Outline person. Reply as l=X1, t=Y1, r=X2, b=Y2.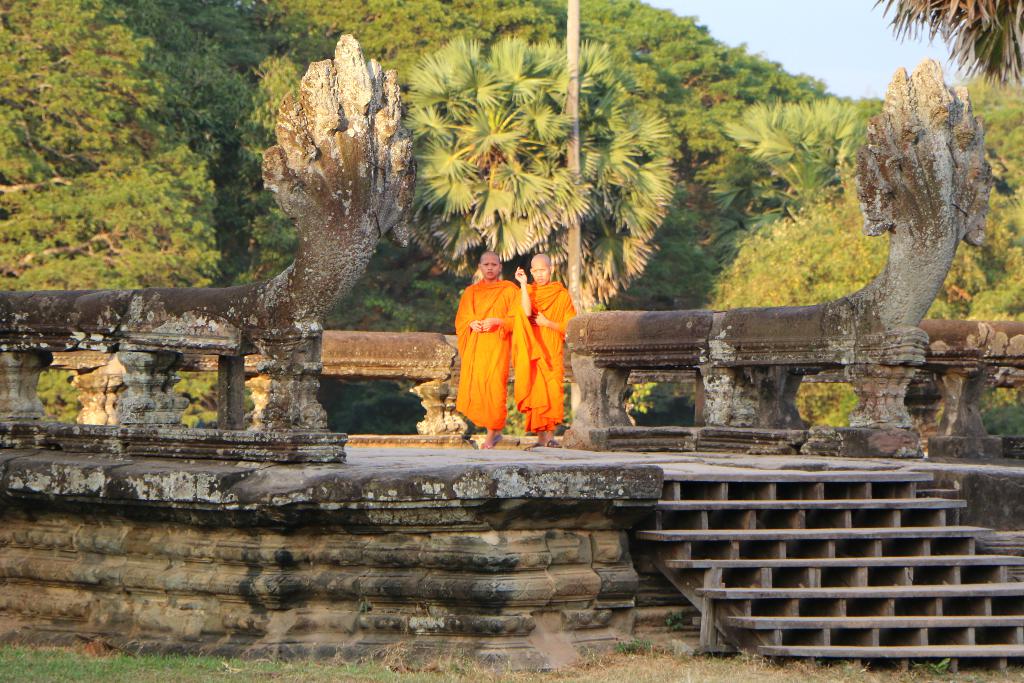
l=454, t=249, r=520, b=452.
